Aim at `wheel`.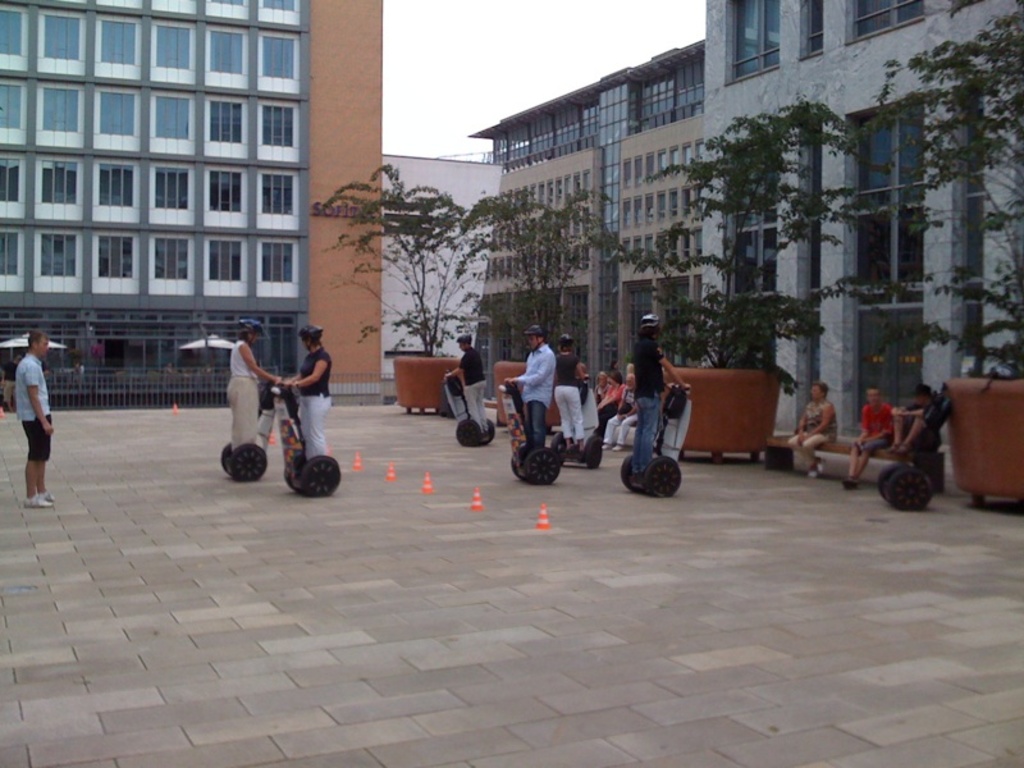
Aimed at [x1=512, y1=448, x2=540, y2=471].
